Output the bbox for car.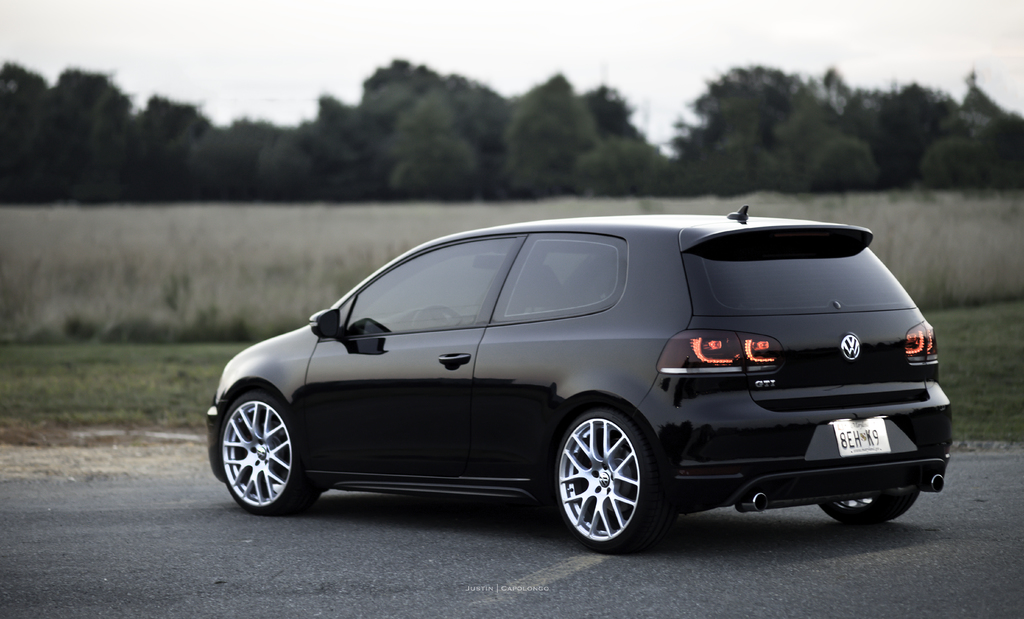
<region>205, 206, 959, 551</region>.
